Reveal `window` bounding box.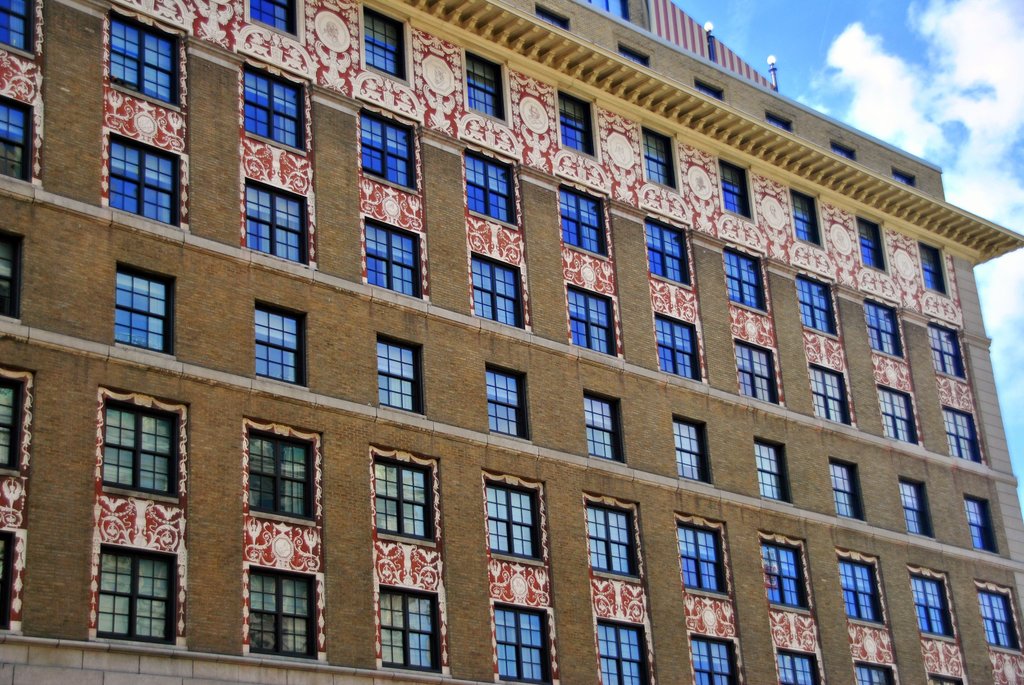
Revealed: Rect(834, 552, 893, 684).
